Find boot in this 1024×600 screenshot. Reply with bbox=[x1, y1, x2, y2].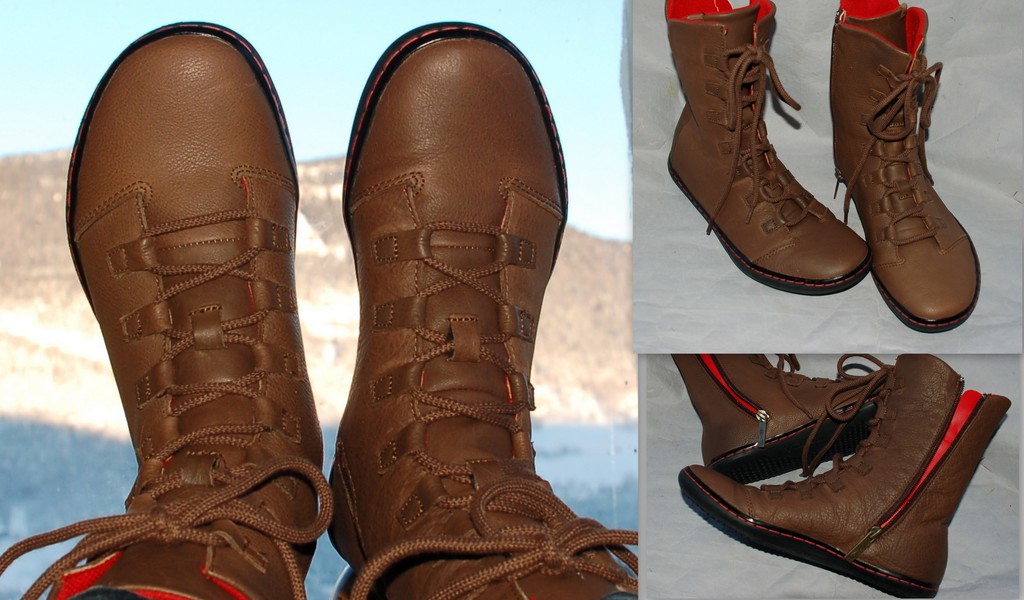
bbox=[834, 0, 977, 341].
